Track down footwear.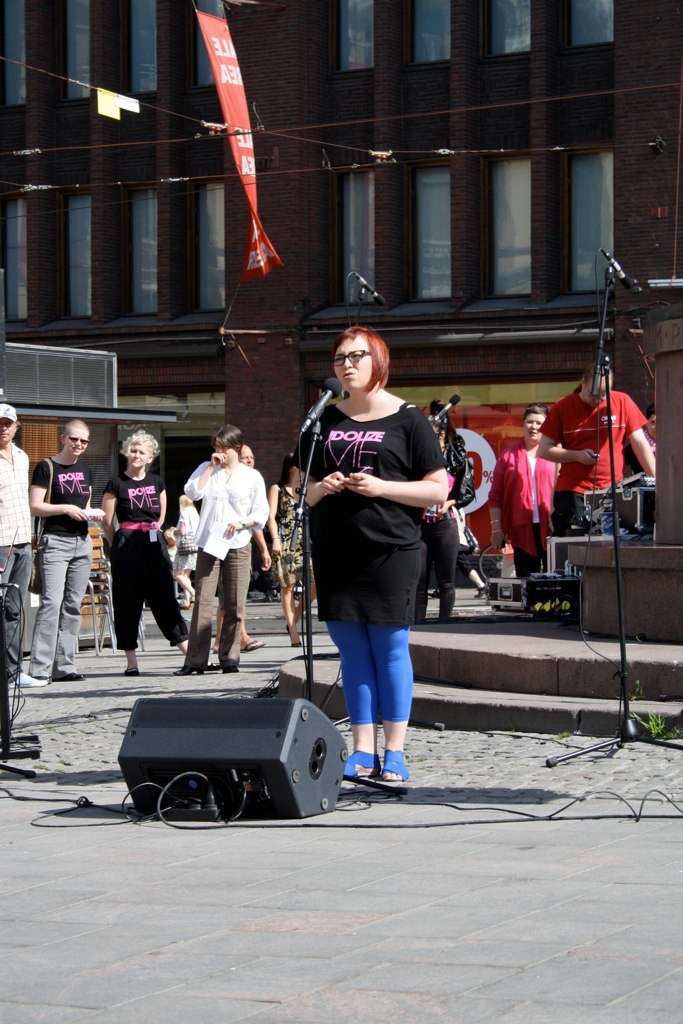
Tracked to region(7, 673, 46, 687).
